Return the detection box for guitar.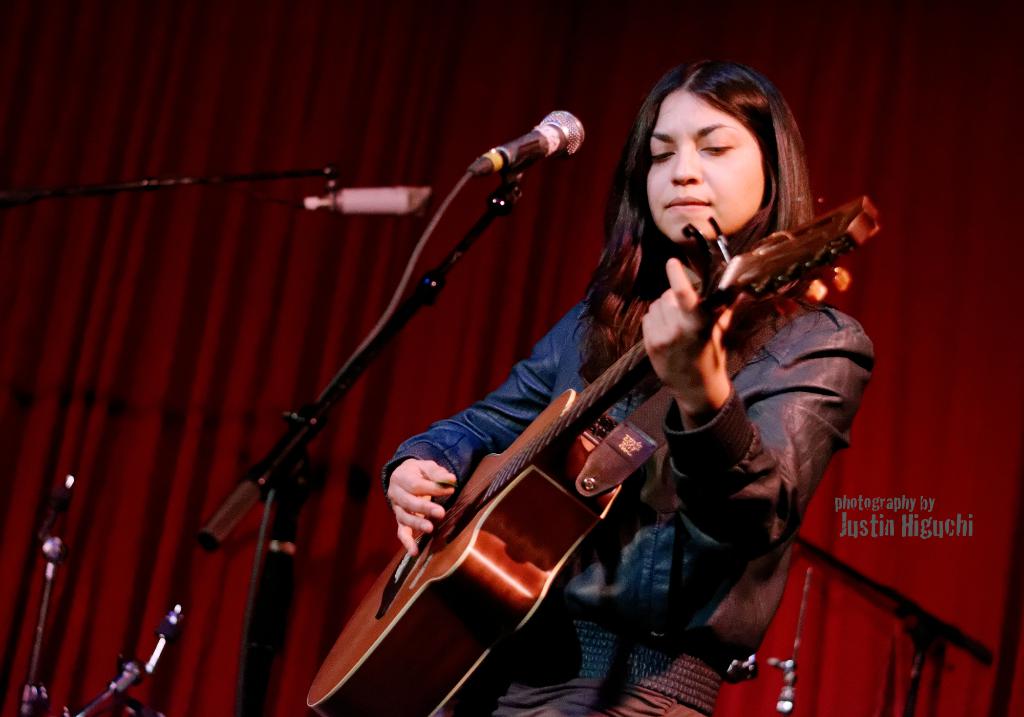
locate(322, 252, 765, 698).
